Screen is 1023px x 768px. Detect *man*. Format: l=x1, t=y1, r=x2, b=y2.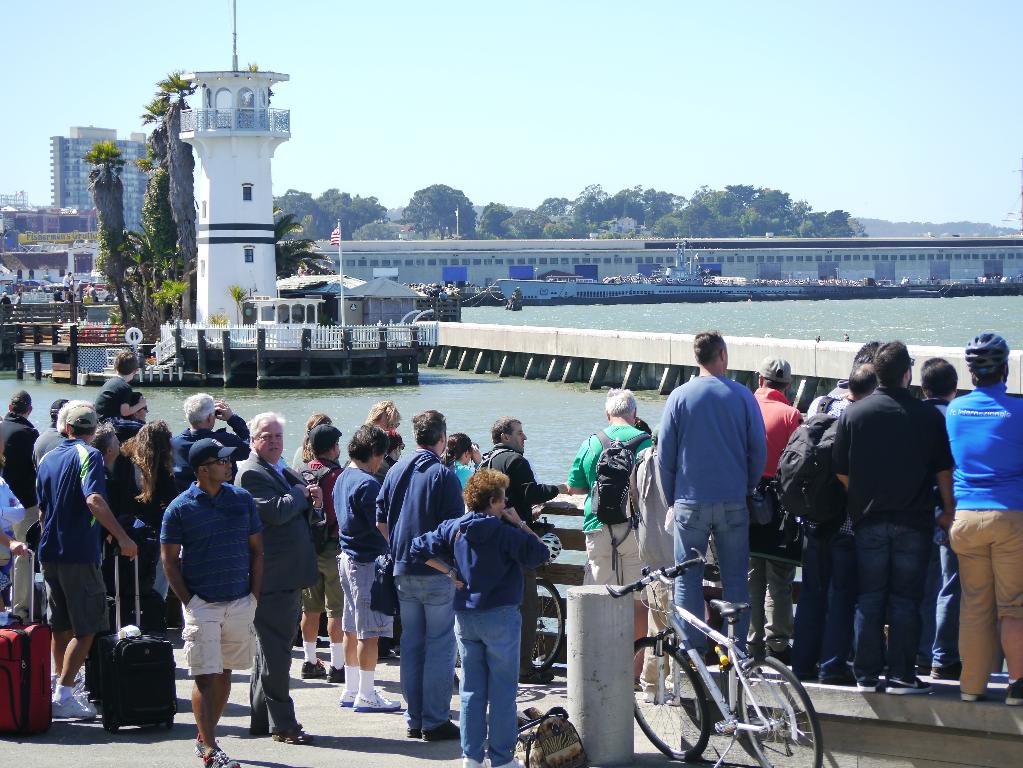
l=916, t=352, r=961, b=680.
